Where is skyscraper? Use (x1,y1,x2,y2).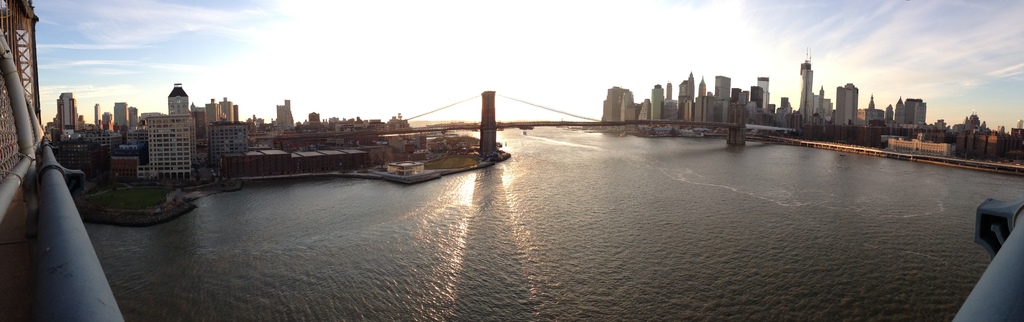
(837,81,854,126).
